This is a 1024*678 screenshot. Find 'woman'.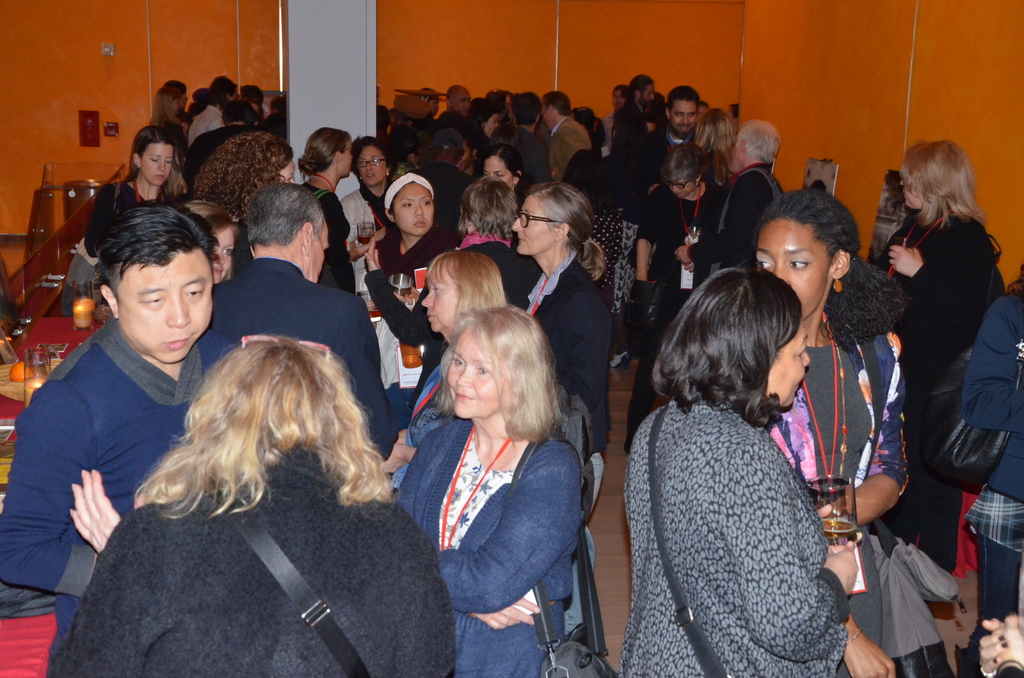
Bounding box: Rect(151, 85, 189, 149).
